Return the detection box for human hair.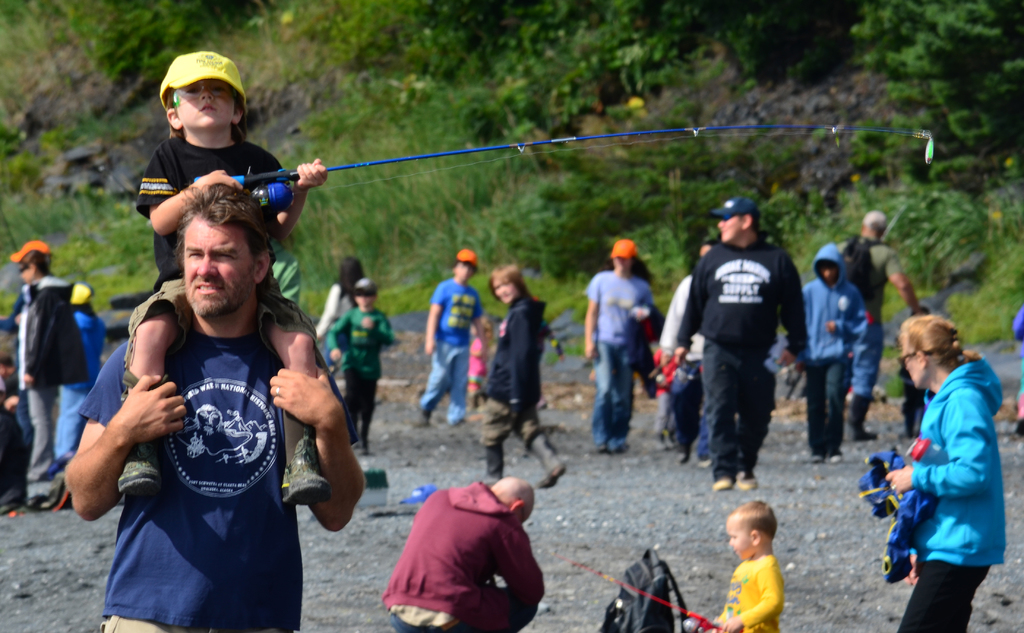
<region>895, 313, 982, 374</region>.
